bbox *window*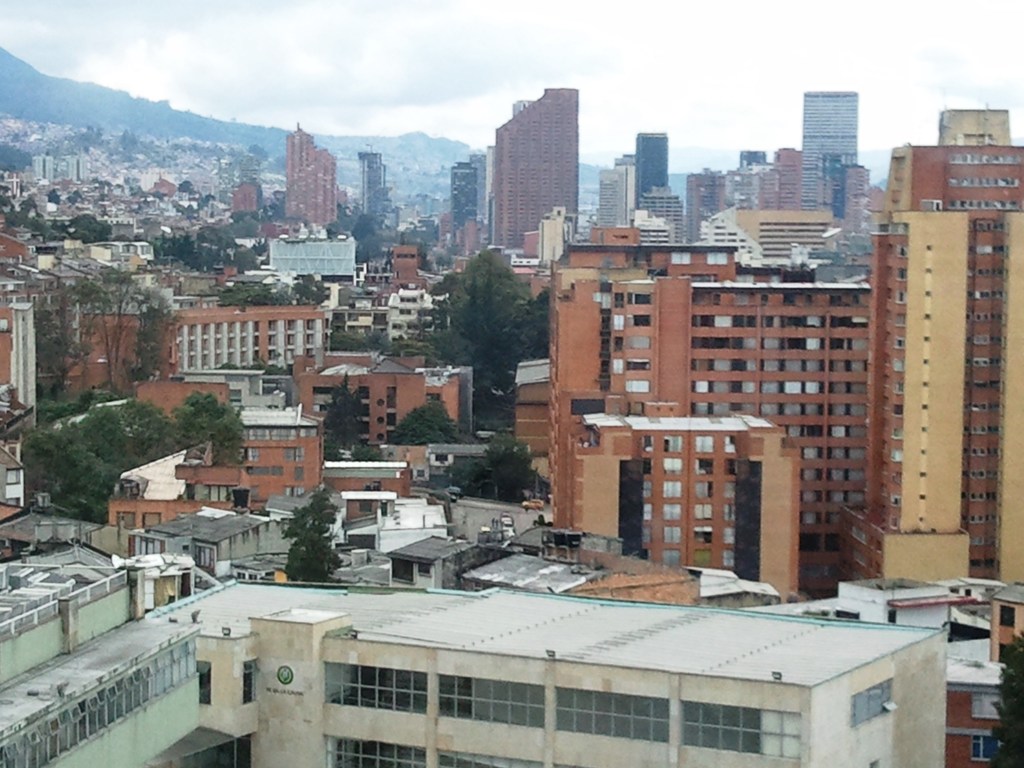
<box>191,664,210,705</box>
